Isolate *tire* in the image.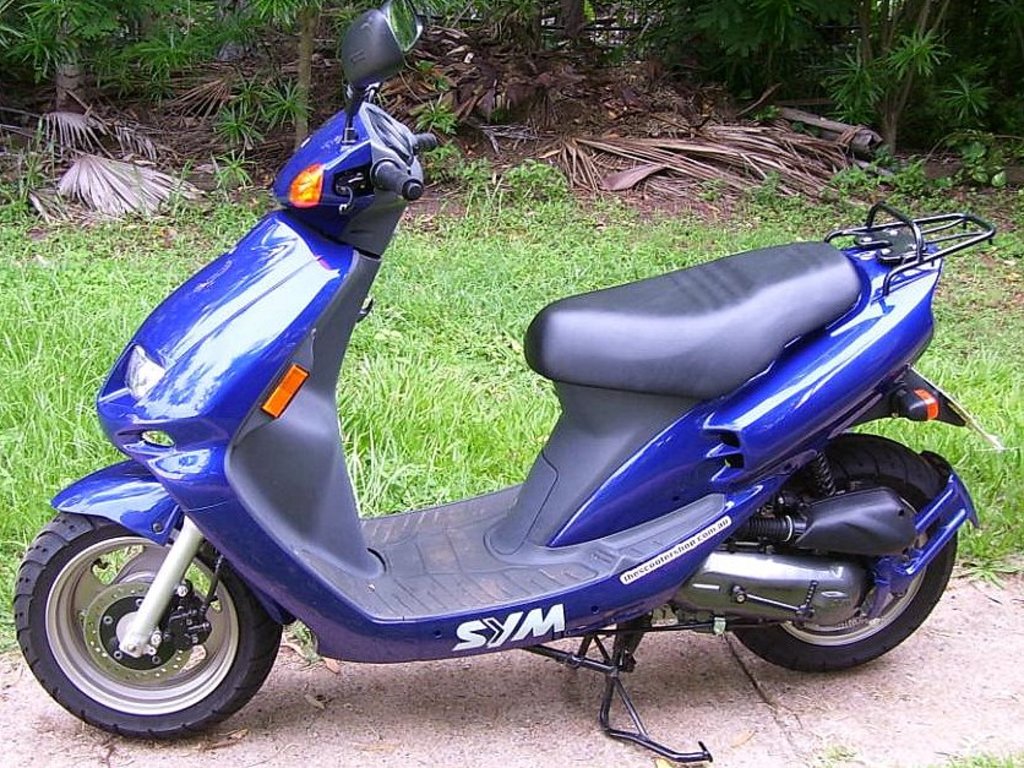
Isolated region: 23,505,269,740.
